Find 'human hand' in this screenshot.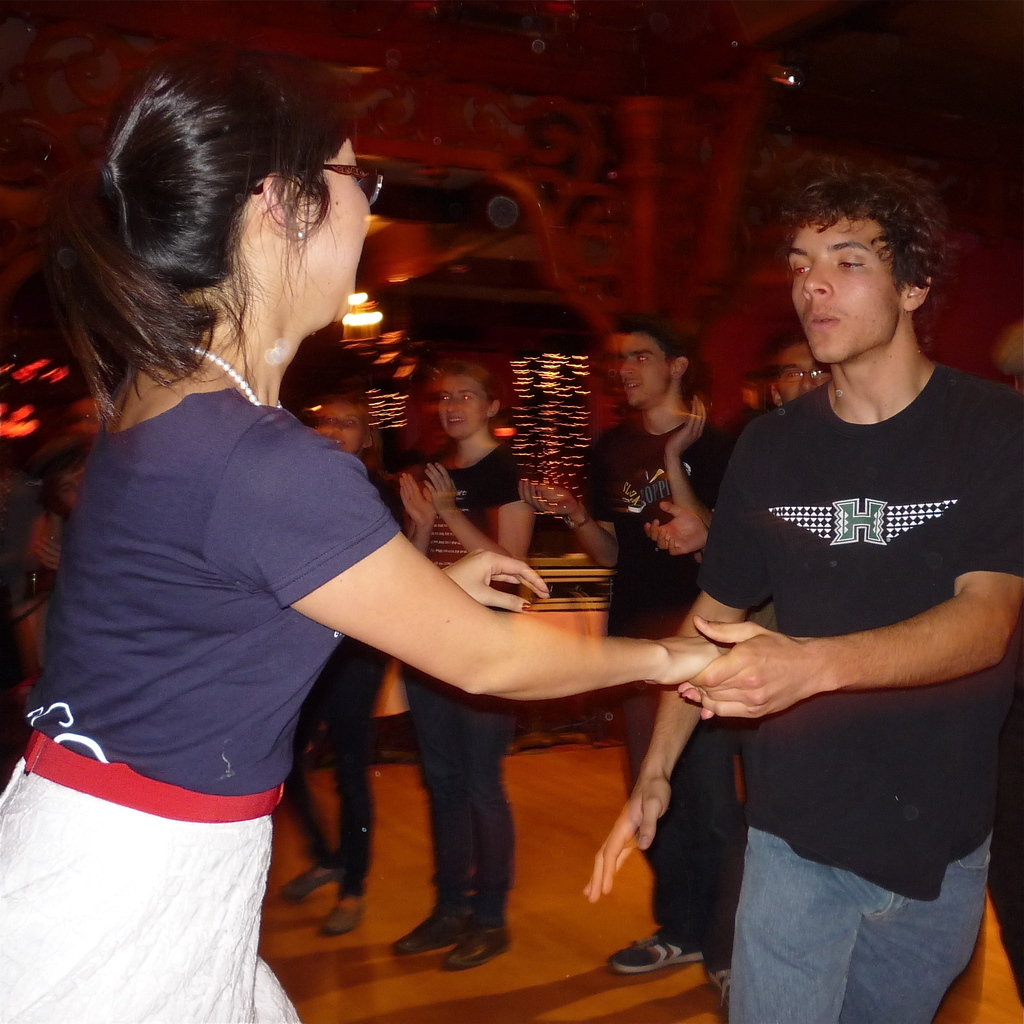
The bounding box for 'human hand' is [x1=703, y1=611, x2=858, y2=733].
